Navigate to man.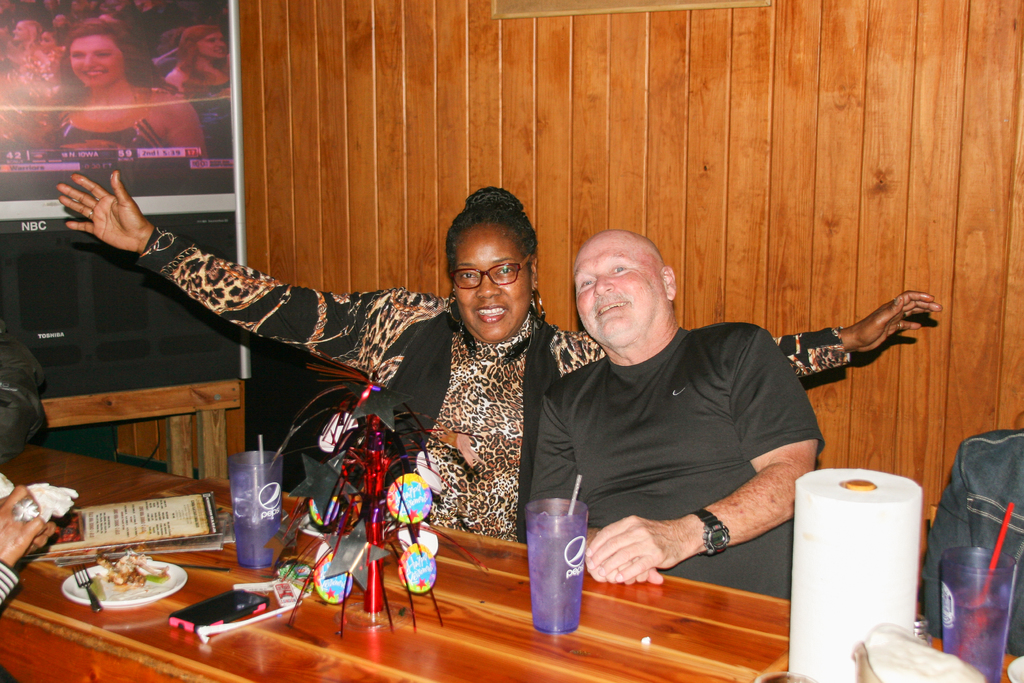
Navigation target: [511, 227, 892, 616].
